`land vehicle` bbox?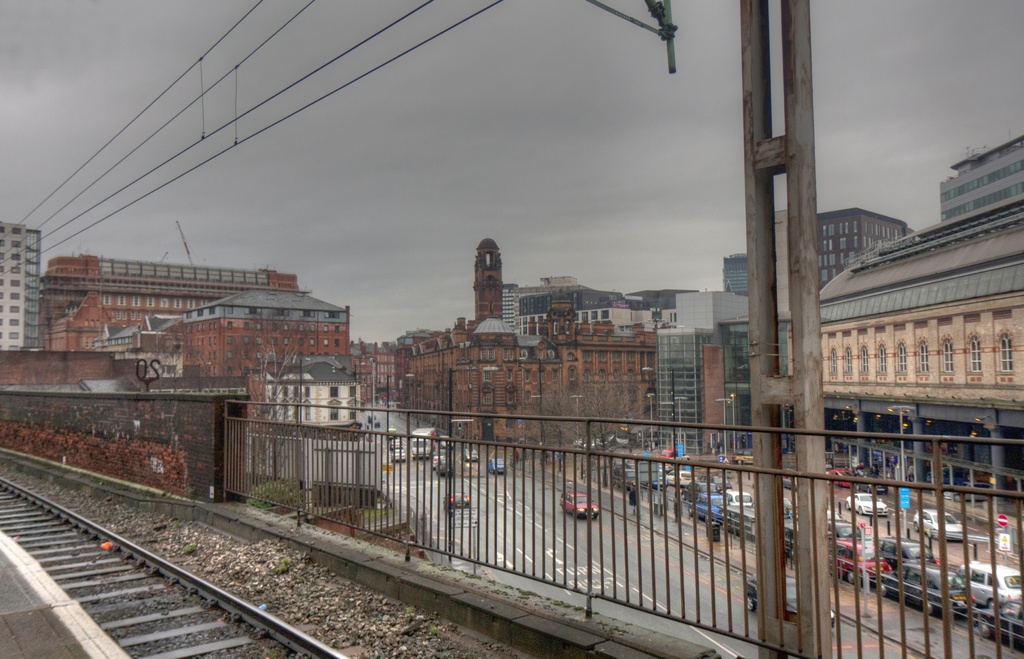
<region>941, 479, 1002, 503</region>
